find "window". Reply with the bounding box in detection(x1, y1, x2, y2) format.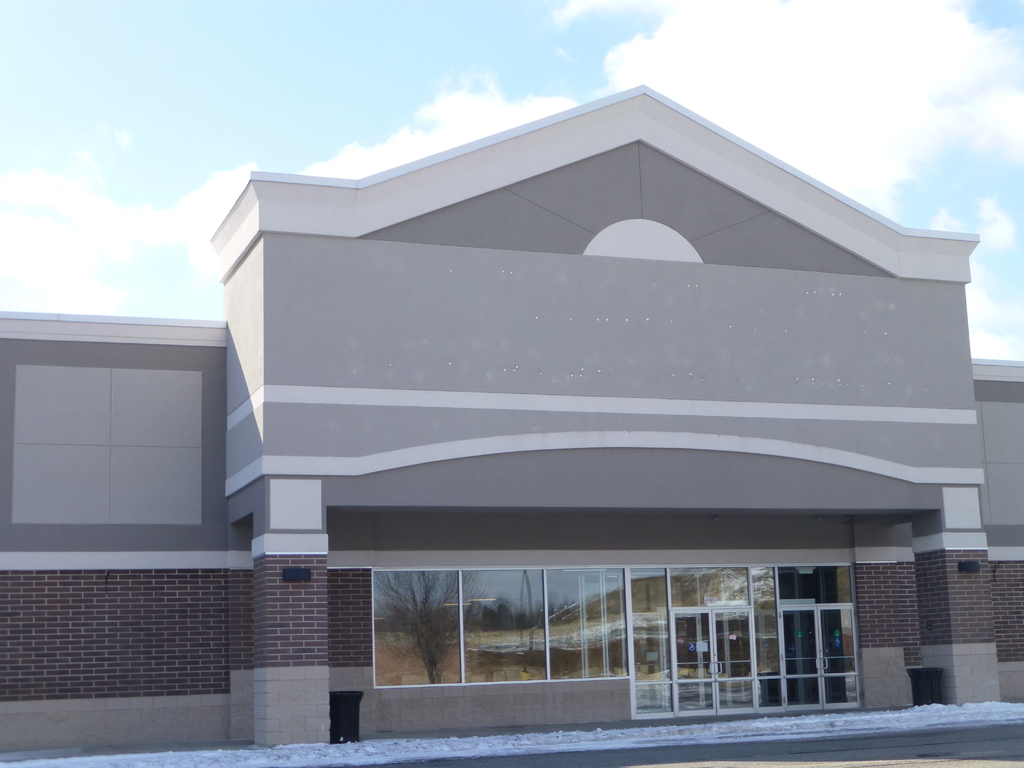
detection(455, 566, 634, 688).
